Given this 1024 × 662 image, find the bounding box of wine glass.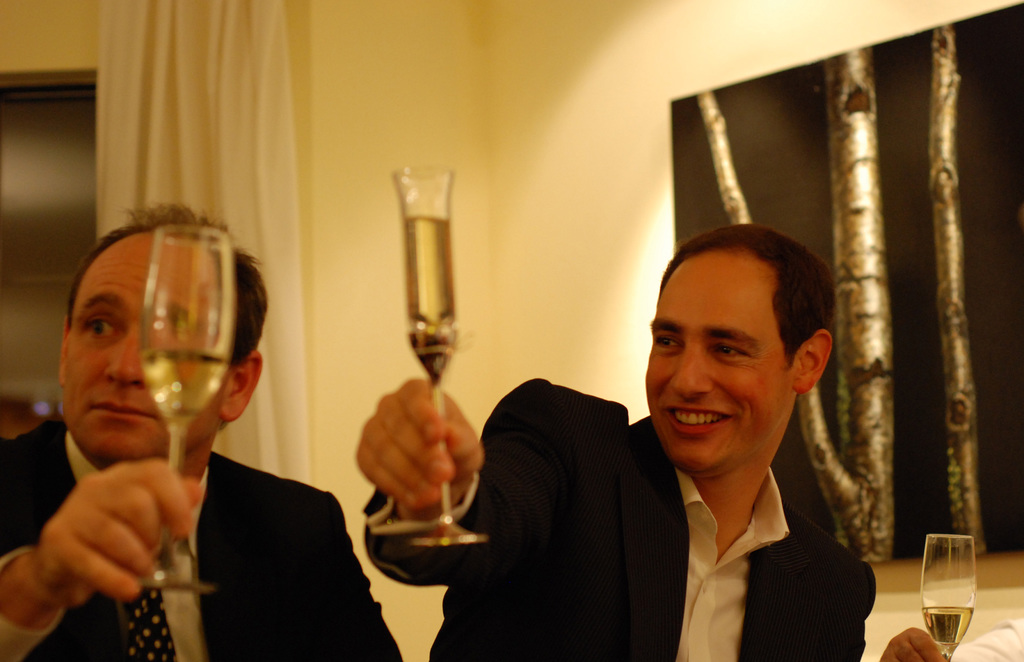
Rect(138, 224, 236, 593).
